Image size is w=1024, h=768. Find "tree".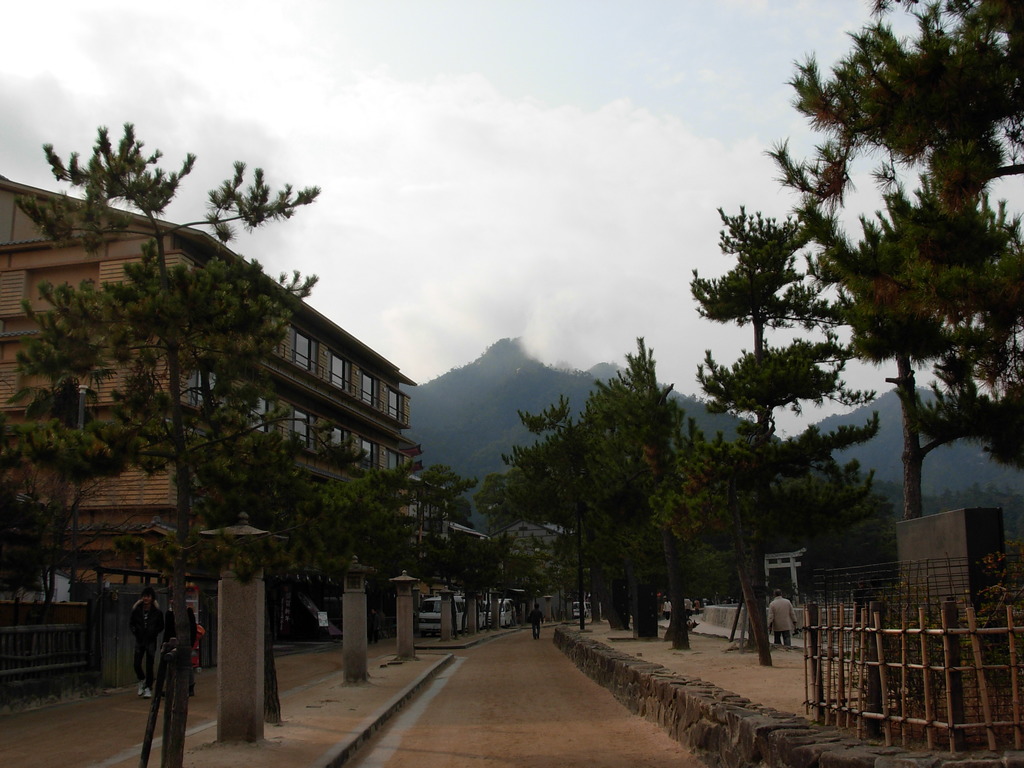
left=0, top=125, right=364, bottom=767.
